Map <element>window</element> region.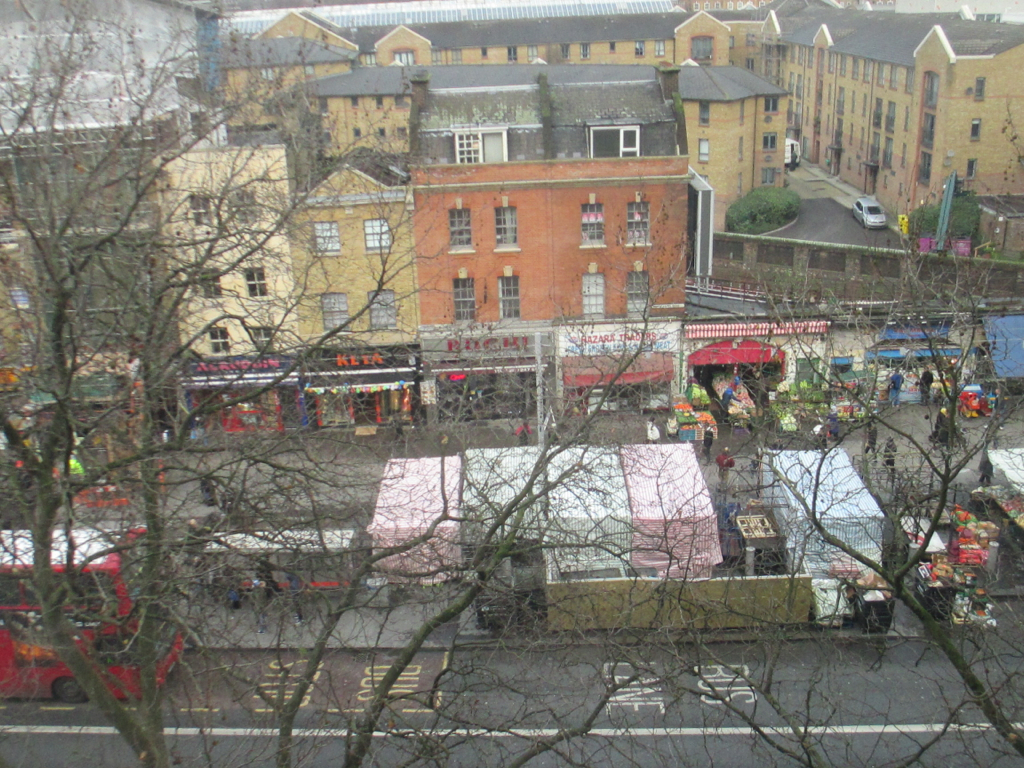
Mapped to (left=203, top=264, right=223, bottom=303).
